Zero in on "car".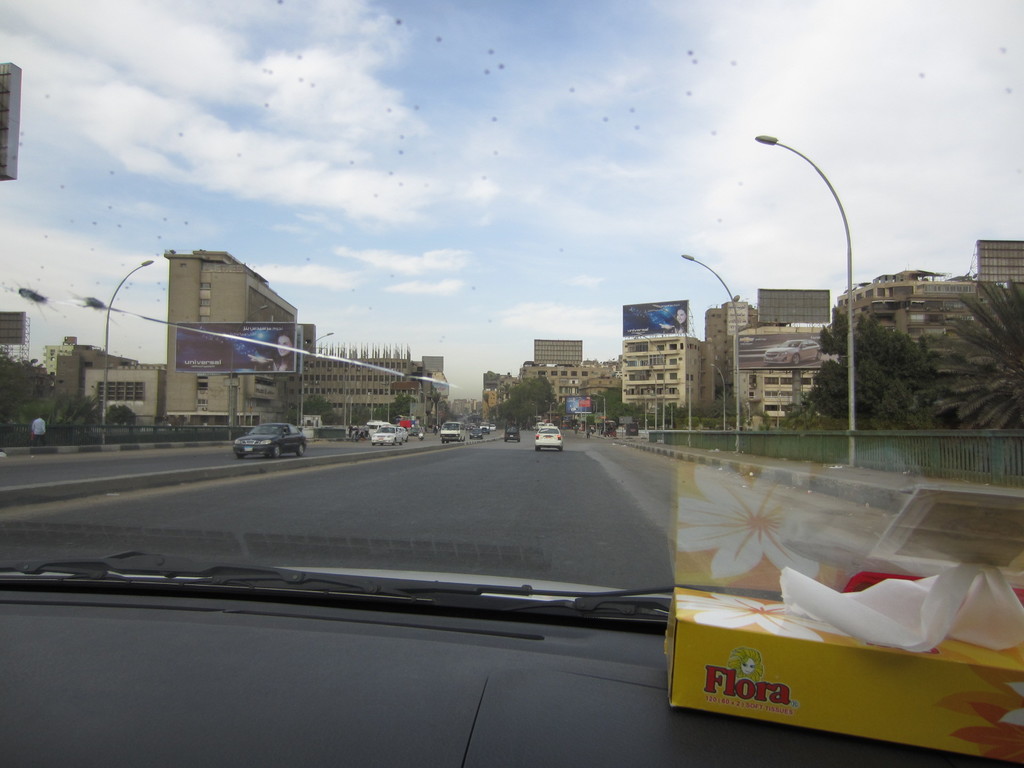
Zeroed in: box(218, 415, 314, 470).
